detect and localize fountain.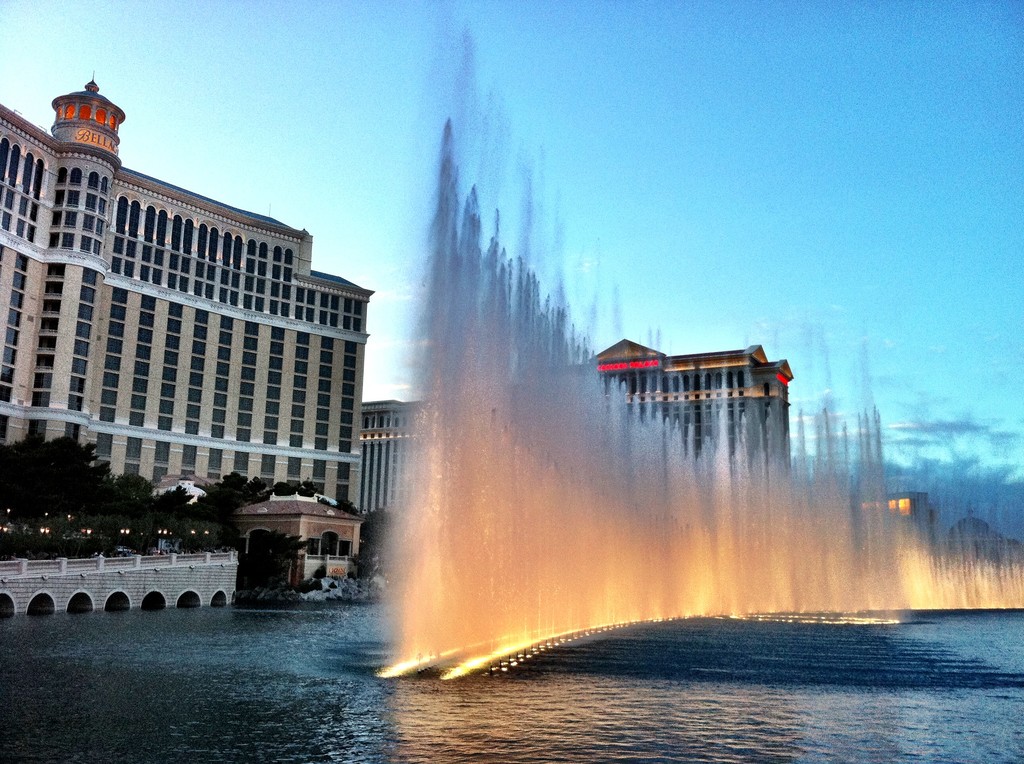
Localized at bbox(353, 1, 1023, 690).
